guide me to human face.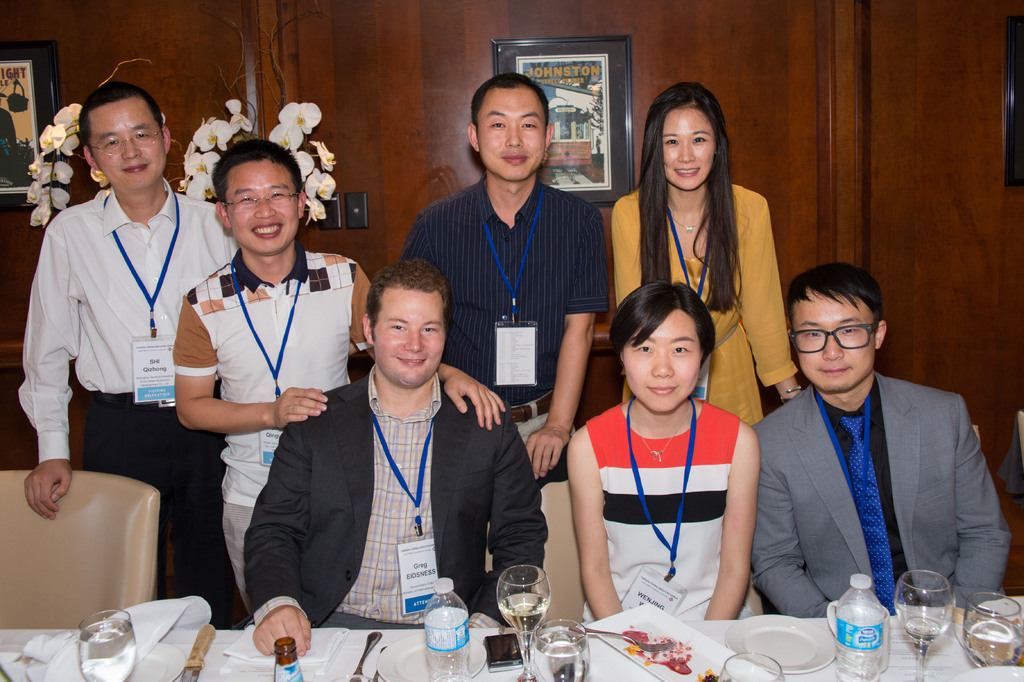
Guidance: (x1=92, y1=93, x2=170, y2=190).
